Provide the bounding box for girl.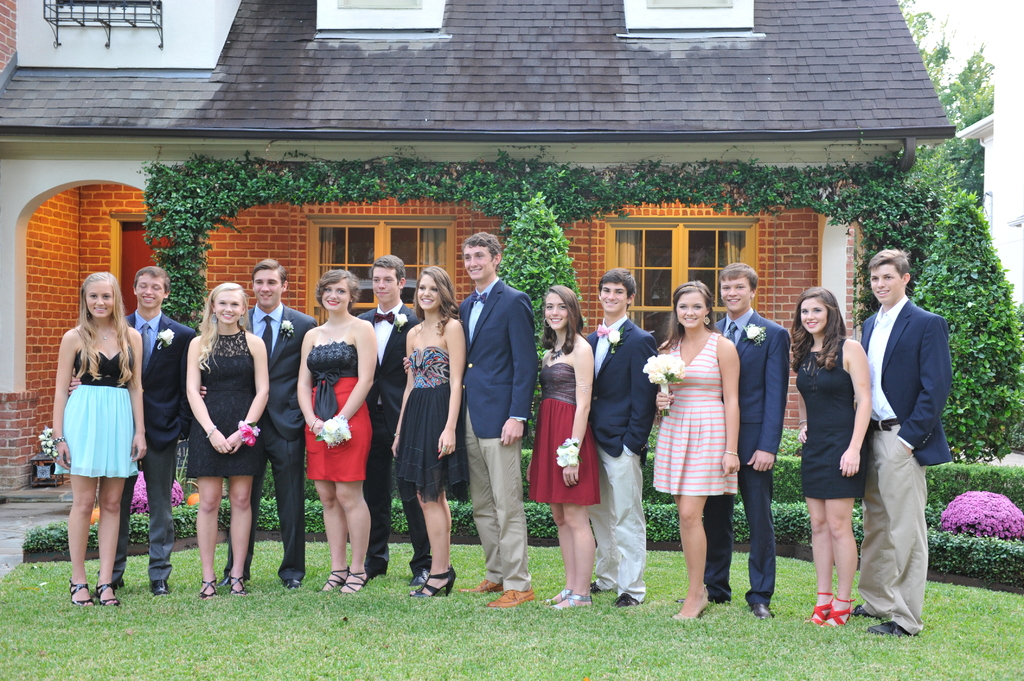
pyautogui.locateOnScreen(58, 264, 172, 605).
